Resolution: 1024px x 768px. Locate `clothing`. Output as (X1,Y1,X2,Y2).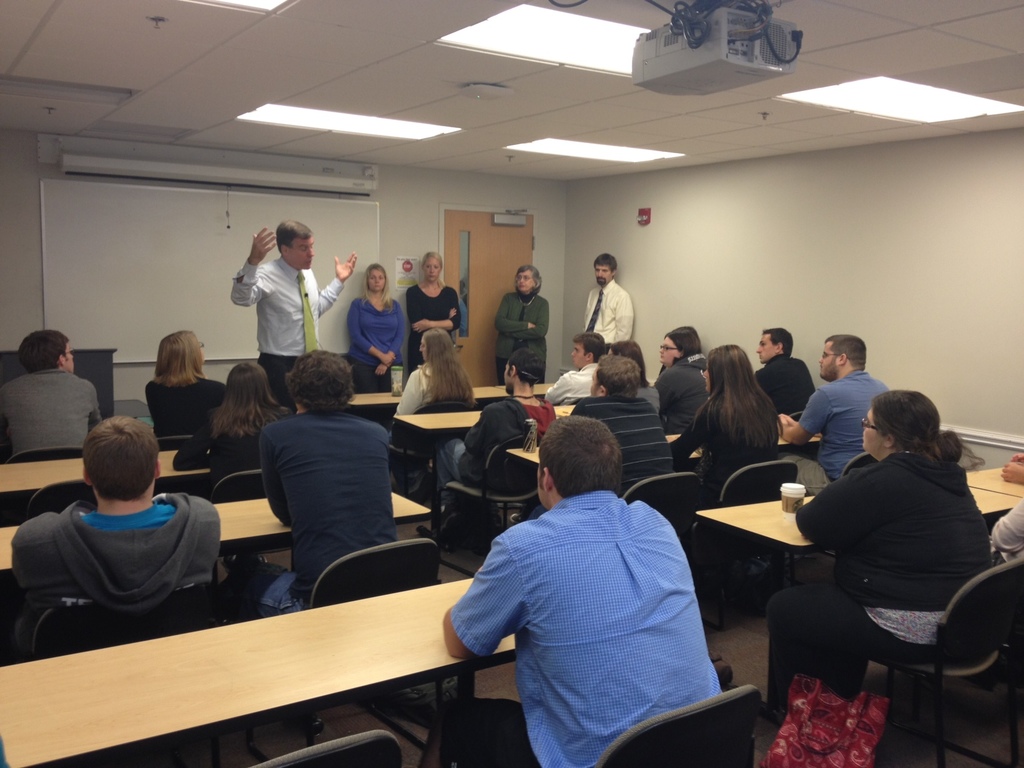
(495,285,552,387).
